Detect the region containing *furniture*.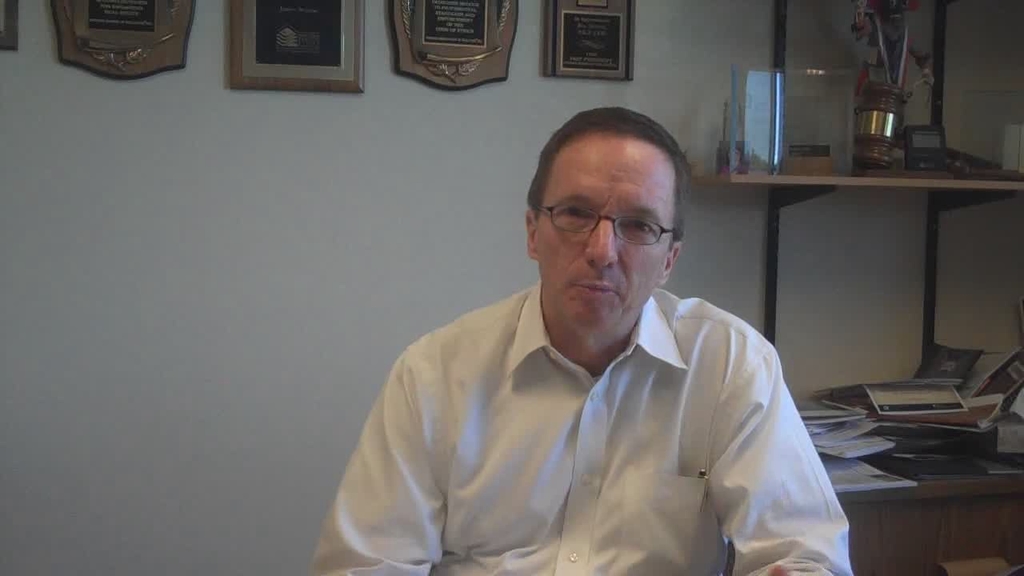
left=689, top=170, right=1023, bottom=575.
